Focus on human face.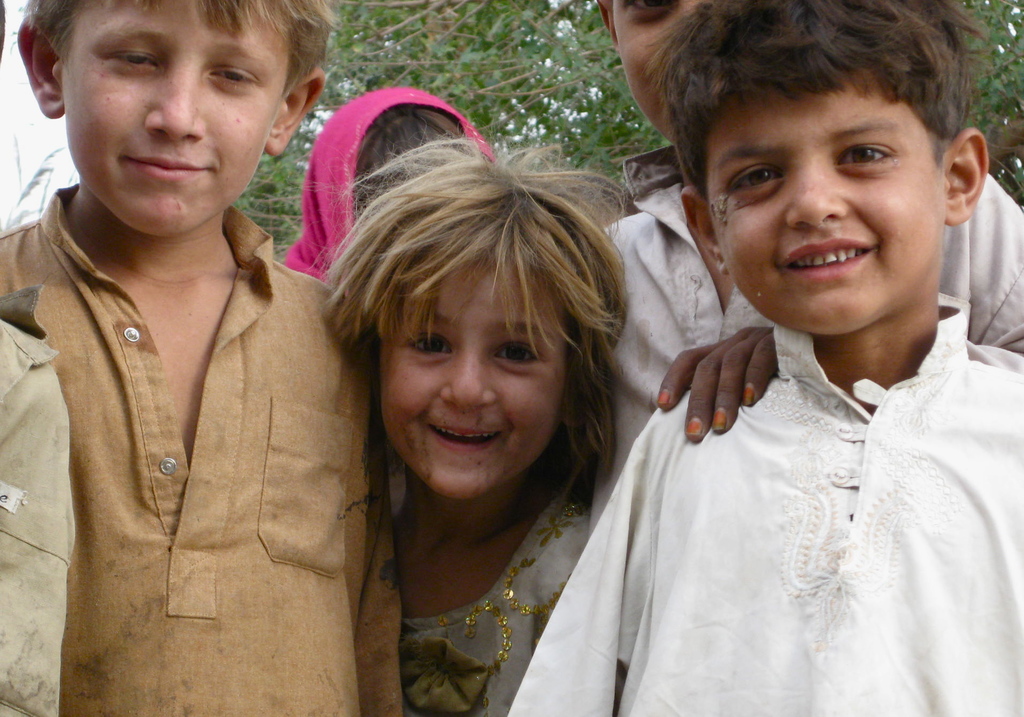
Focused at pyautogui.locateOnScreen(58, 0, 292, 235).
